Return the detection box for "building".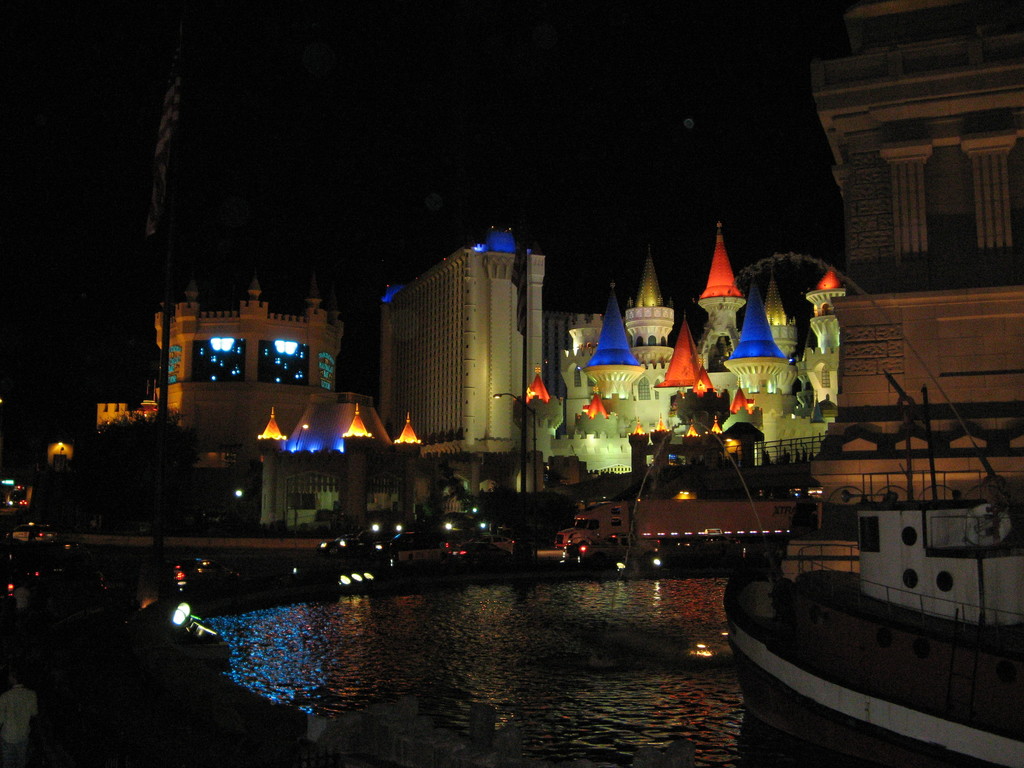
detection(372, 224, 540, 497).
